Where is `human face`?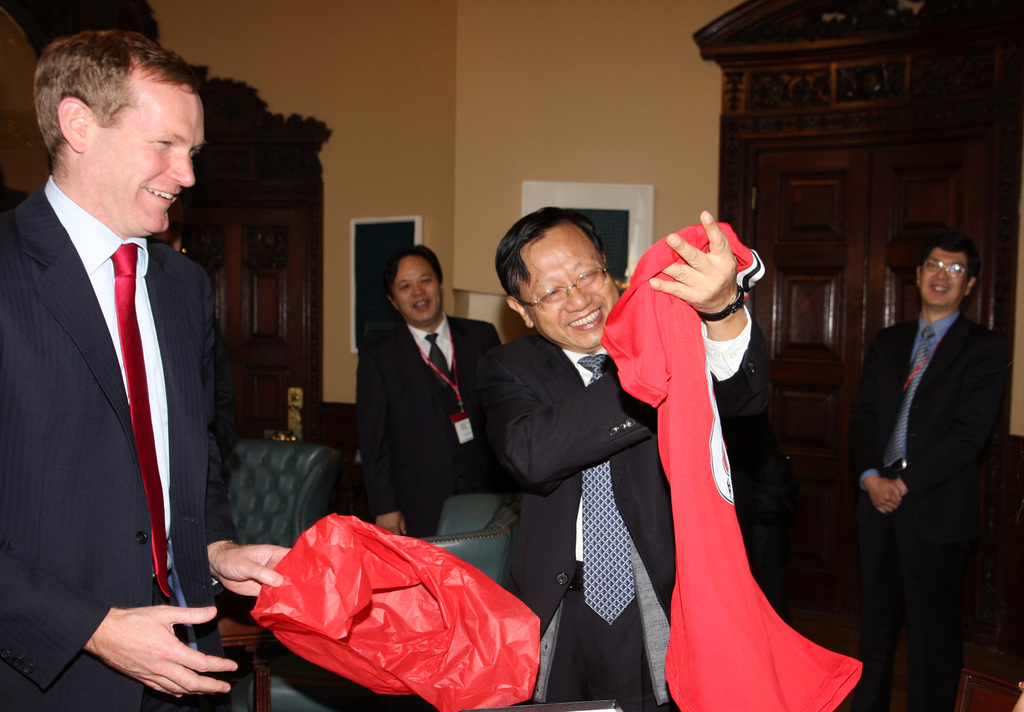
bbox(920, 247, 970, 308).
